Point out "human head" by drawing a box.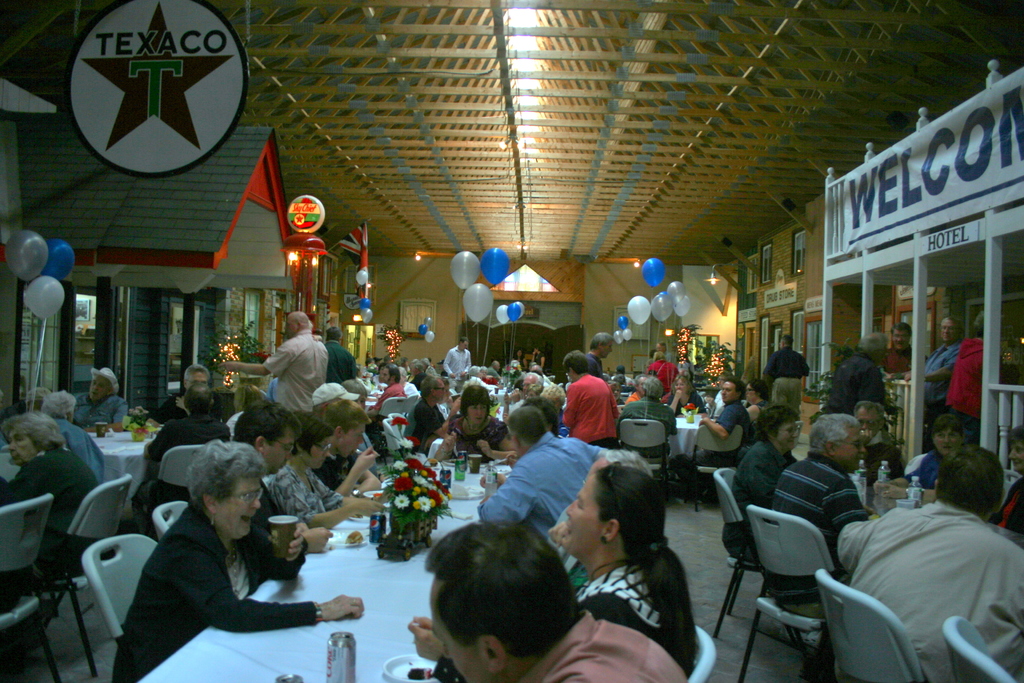
(left=854, top=401, right=884, bottom=441).
